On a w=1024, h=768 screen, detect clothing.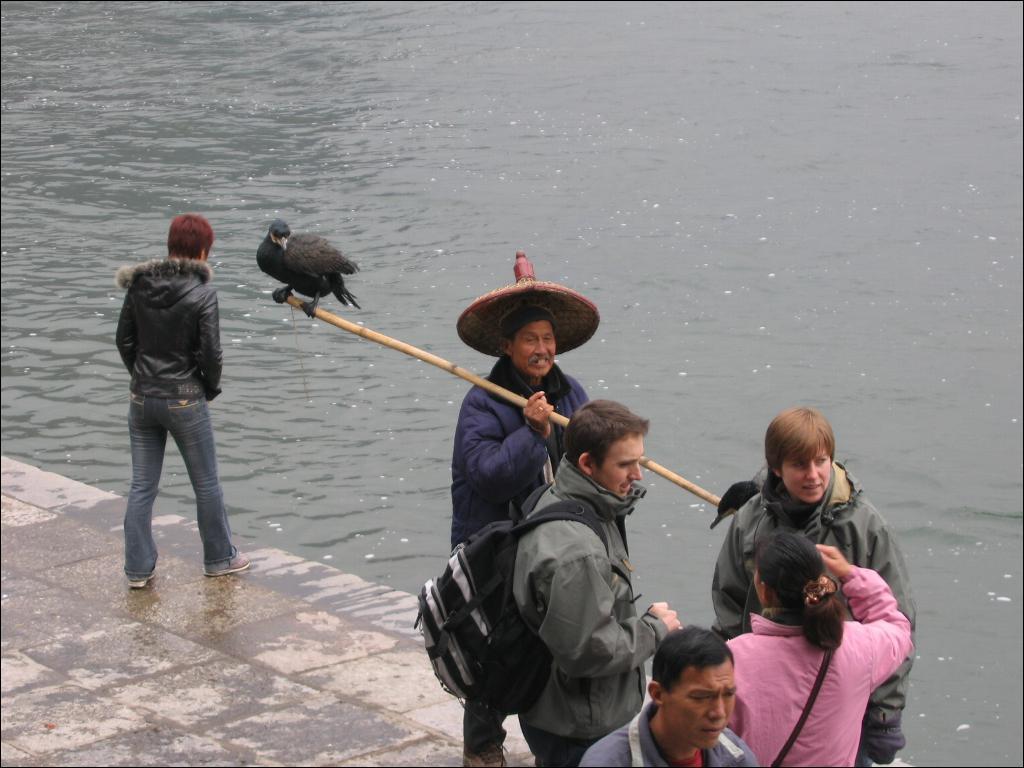
detection(576, 705, 762, 767).
